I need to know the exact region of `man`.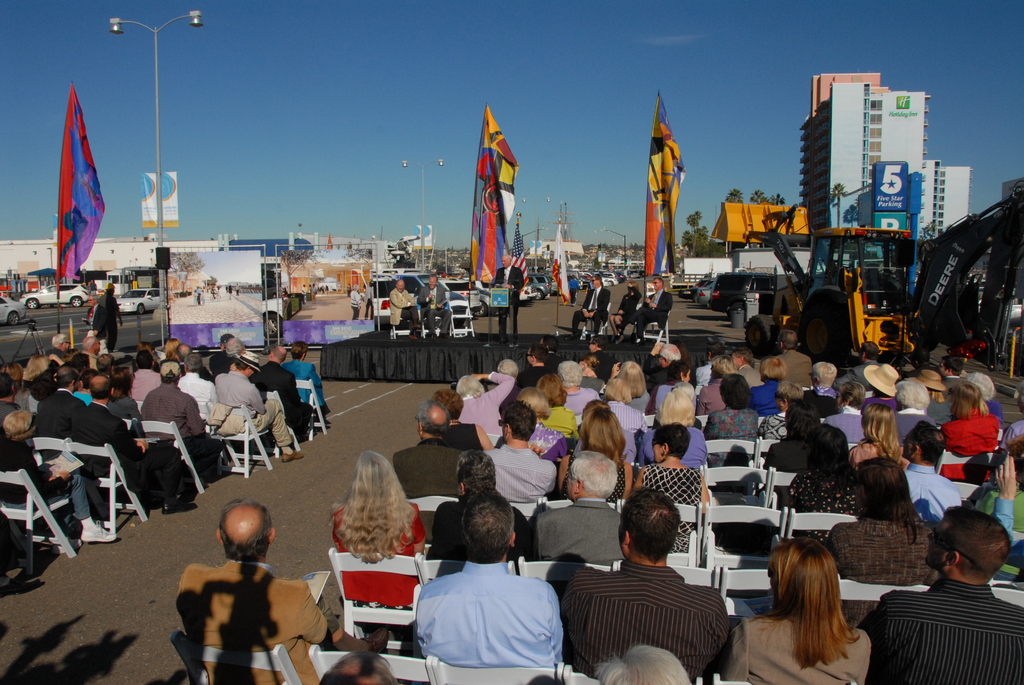
Region: bbox=(70, 353, 90, 373).
